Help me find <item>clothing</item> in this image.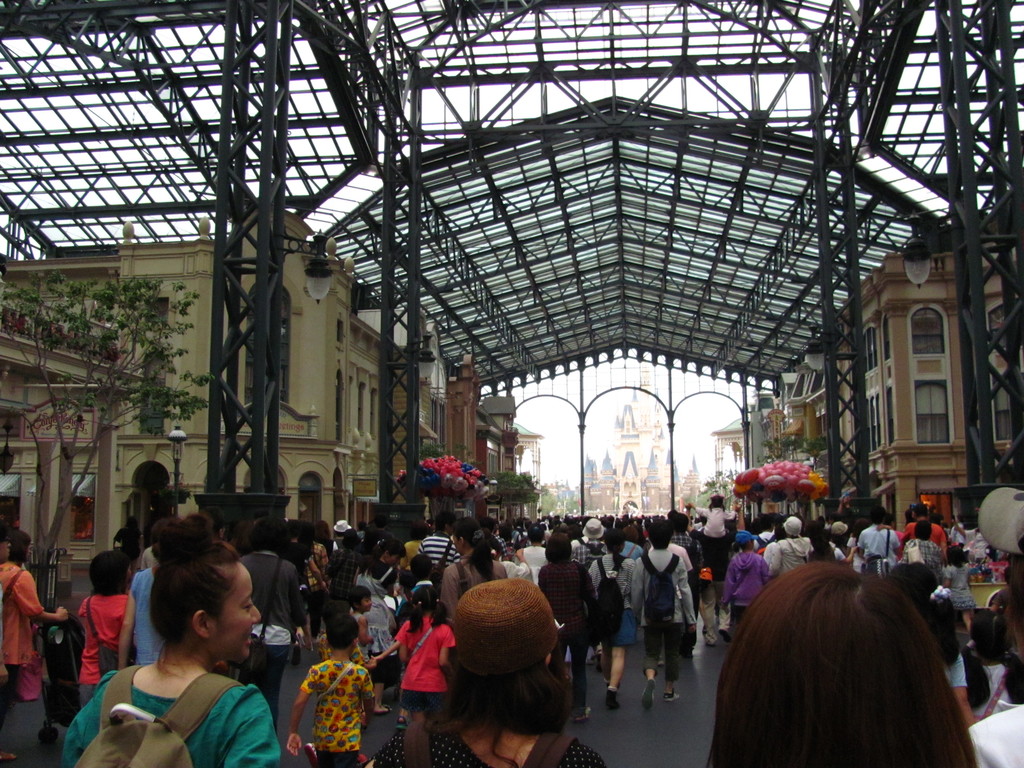
Found it: (left=353, top=609, right=369, bottom=668).
